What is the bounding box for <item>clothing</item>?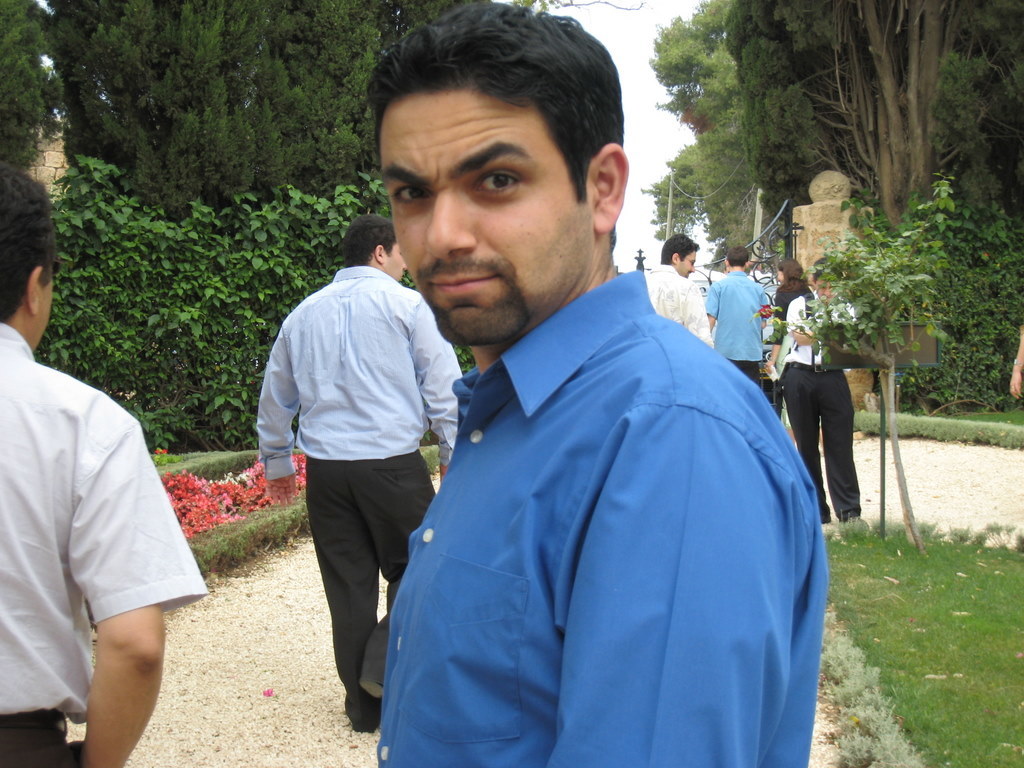
<box>703,272,766,383</box>.
